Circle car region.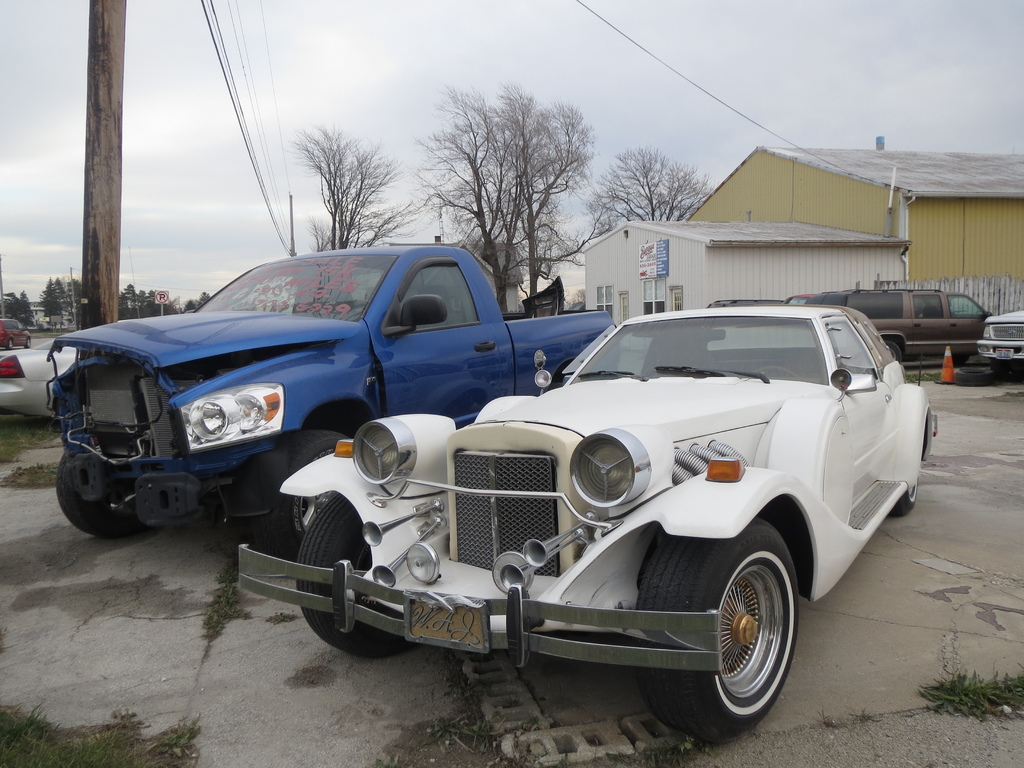
Region: bbox(263, 282, 915, 719).
